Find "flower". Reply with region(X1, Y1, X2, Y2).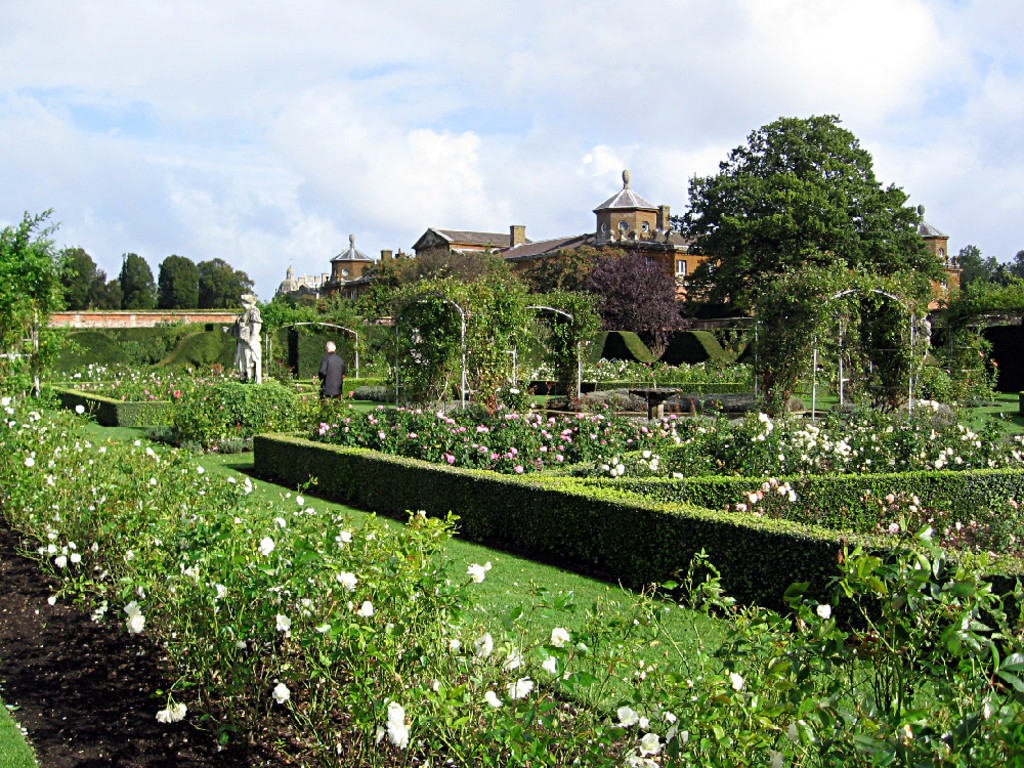
region(337, 568, 361, 588).
